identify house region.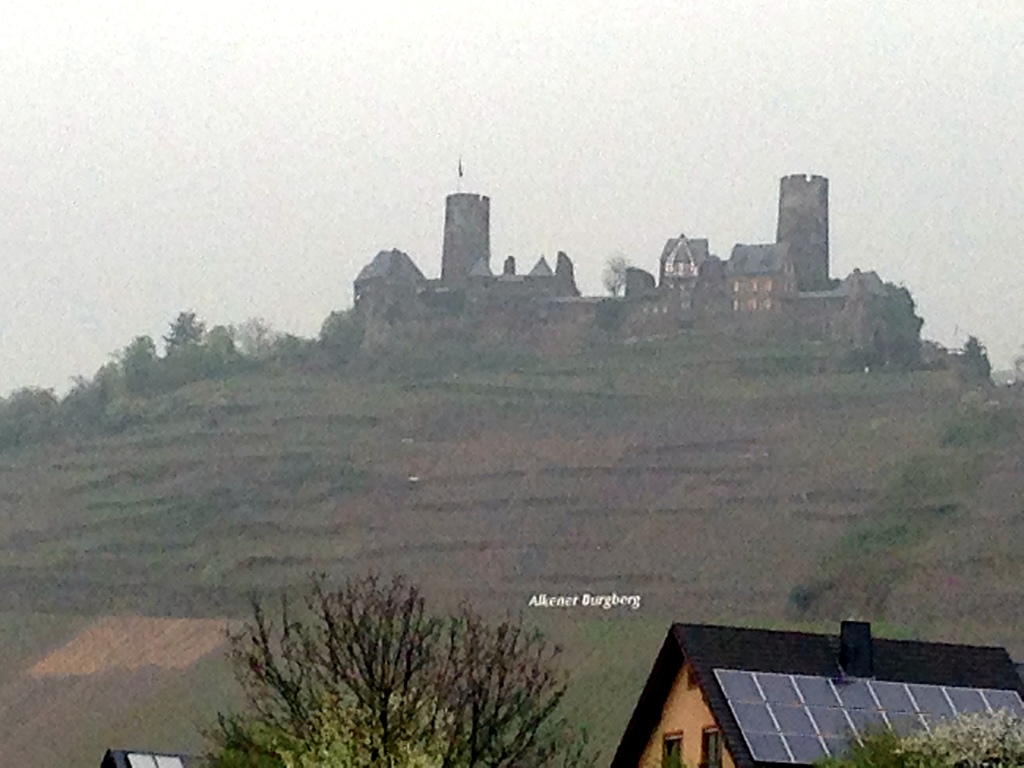
Region: [609, 621, 1023, 765].
